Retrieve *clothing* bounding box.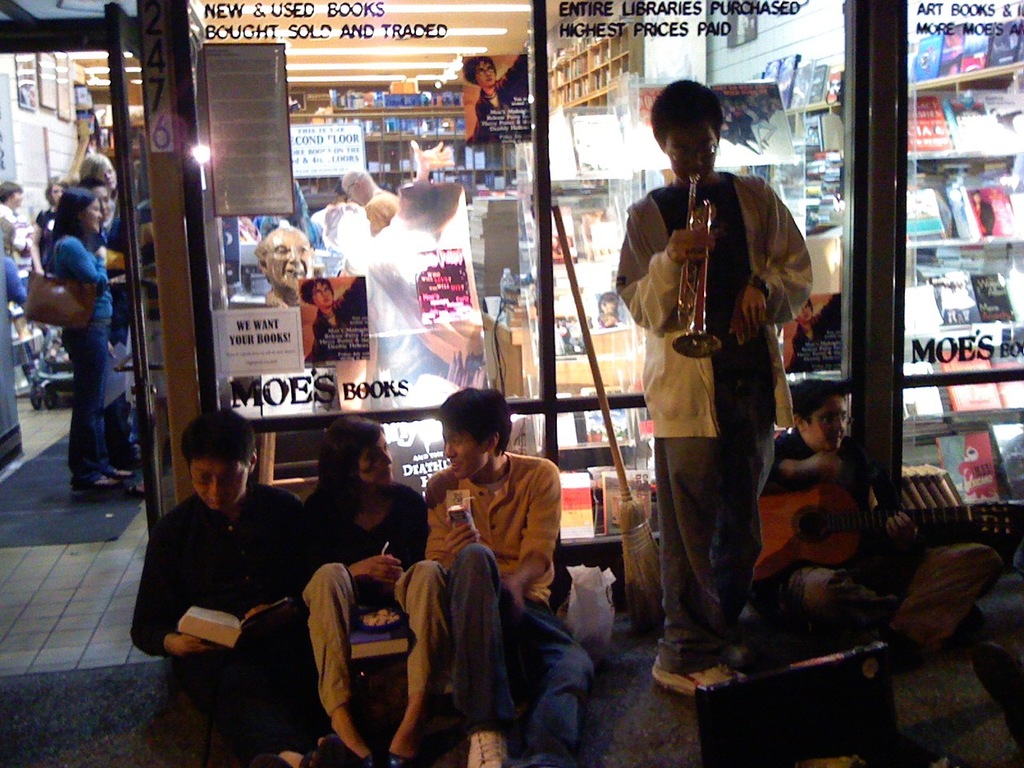
Bounding box: <box>315,302,353,362</box>.
